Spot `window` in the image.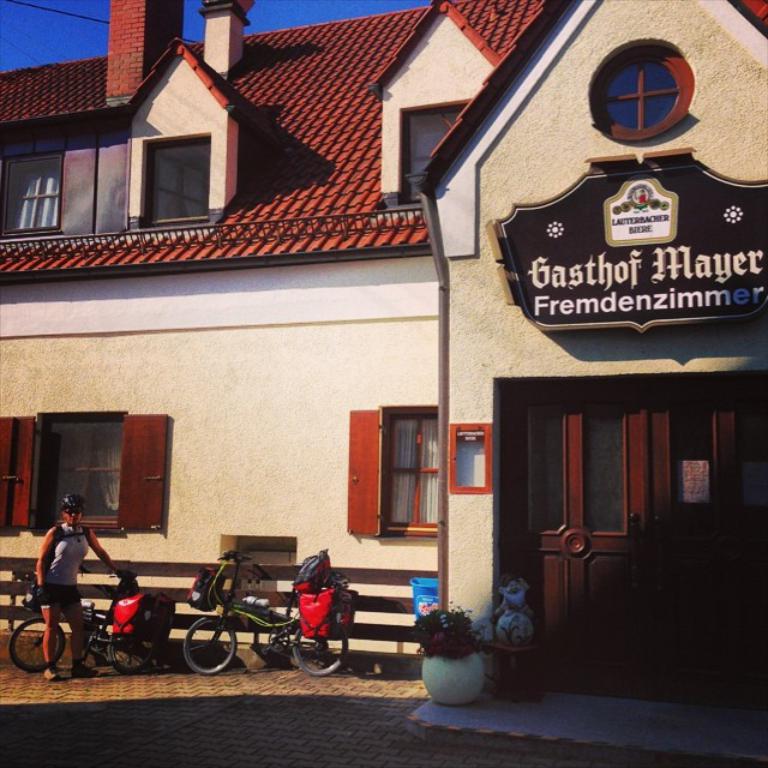
`window` found at (left=590, top=42, right=691, bottom=146).
